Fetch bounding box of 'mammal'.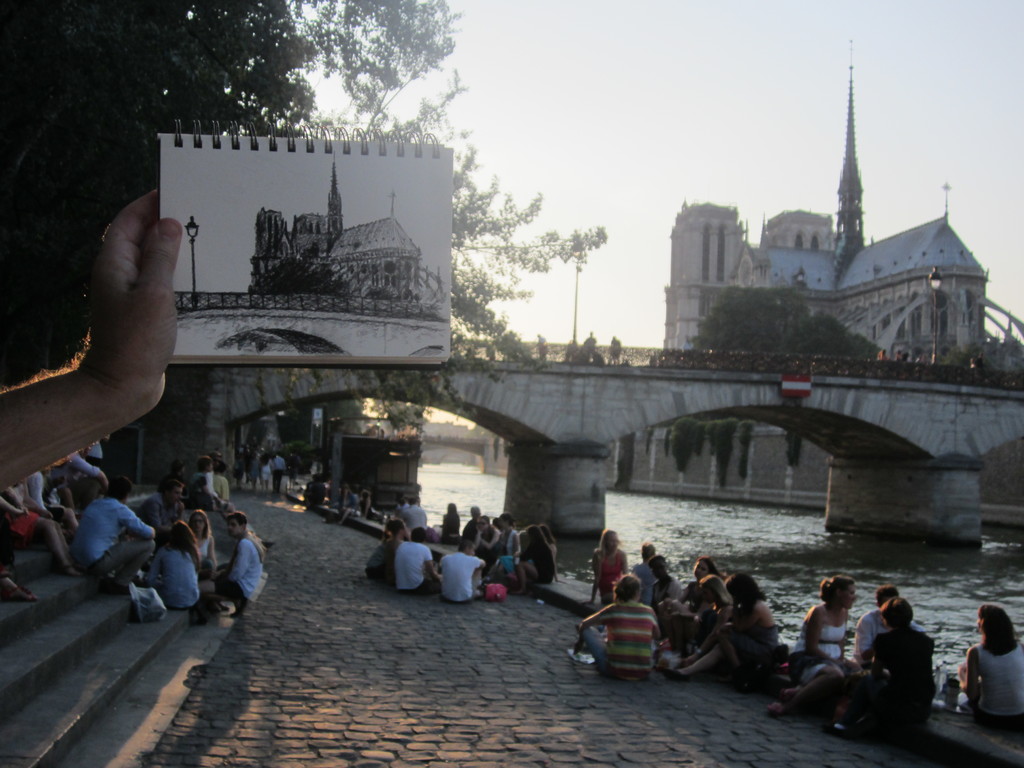
Bbox: rect(565, 569, 659, 675).
